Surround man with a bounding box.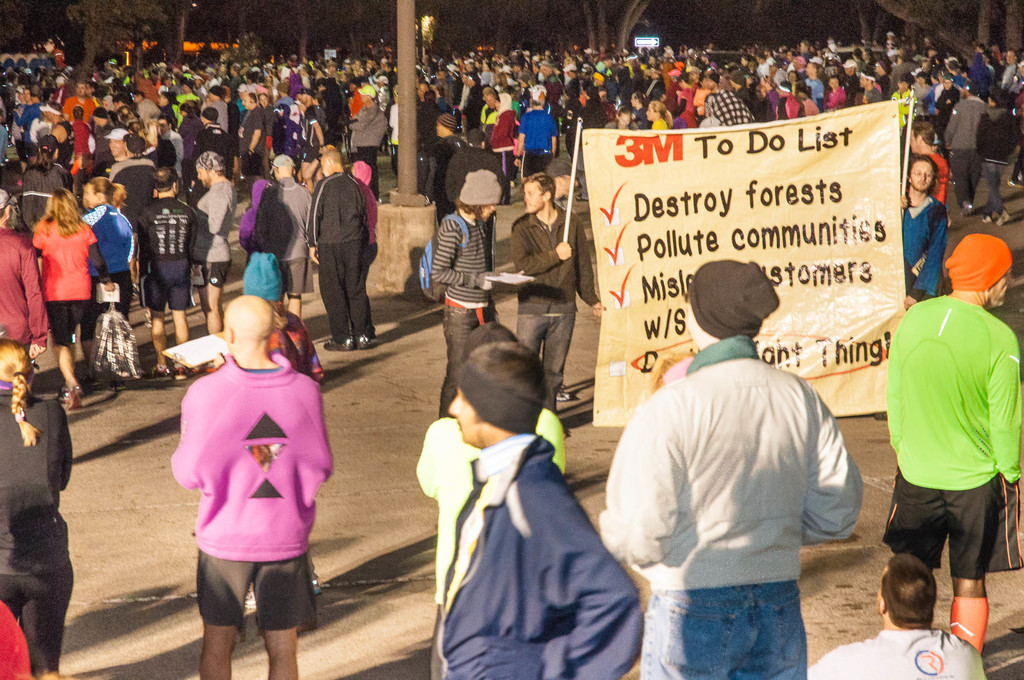
left=509, top=174, right=605, bottom=402.
